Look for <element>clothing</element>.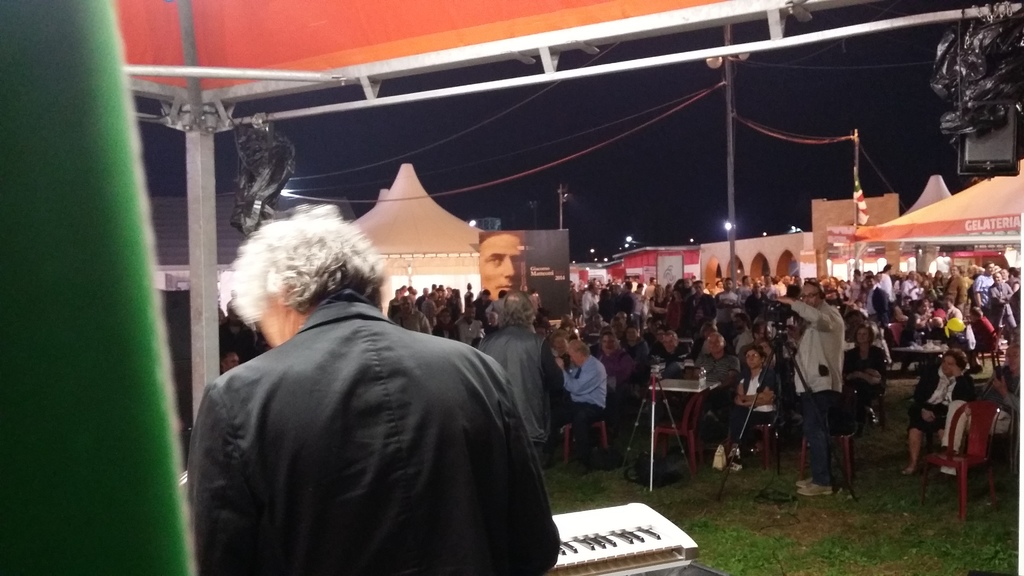
Found: (x1=181, y1=291, x2=566, y2=575).
